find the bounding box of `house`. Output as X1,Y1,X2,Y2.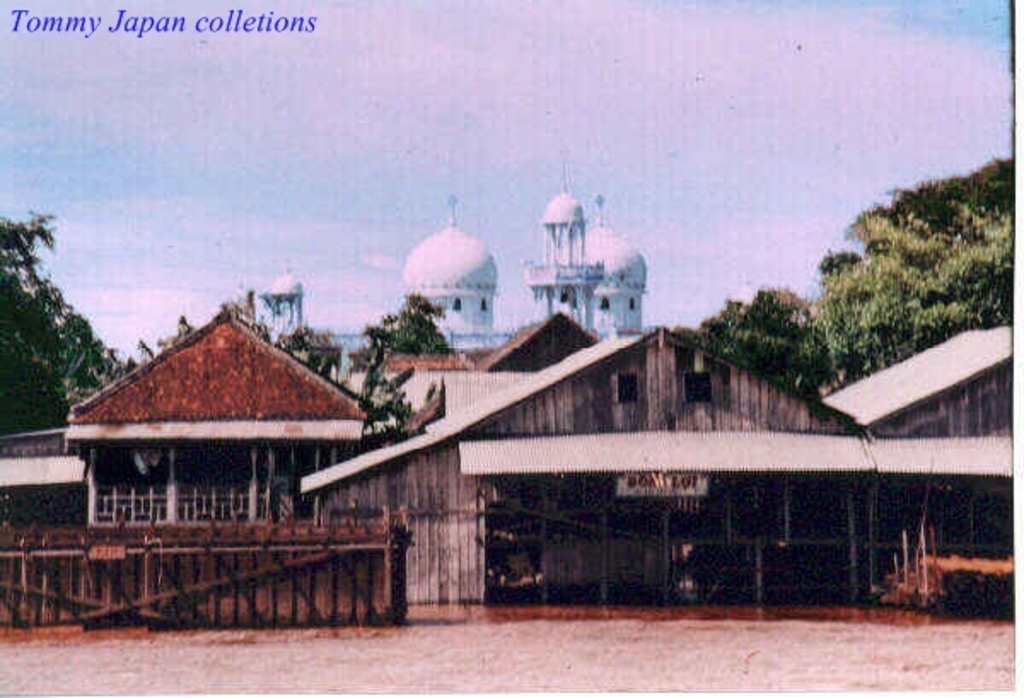
814,316,1012,568.
